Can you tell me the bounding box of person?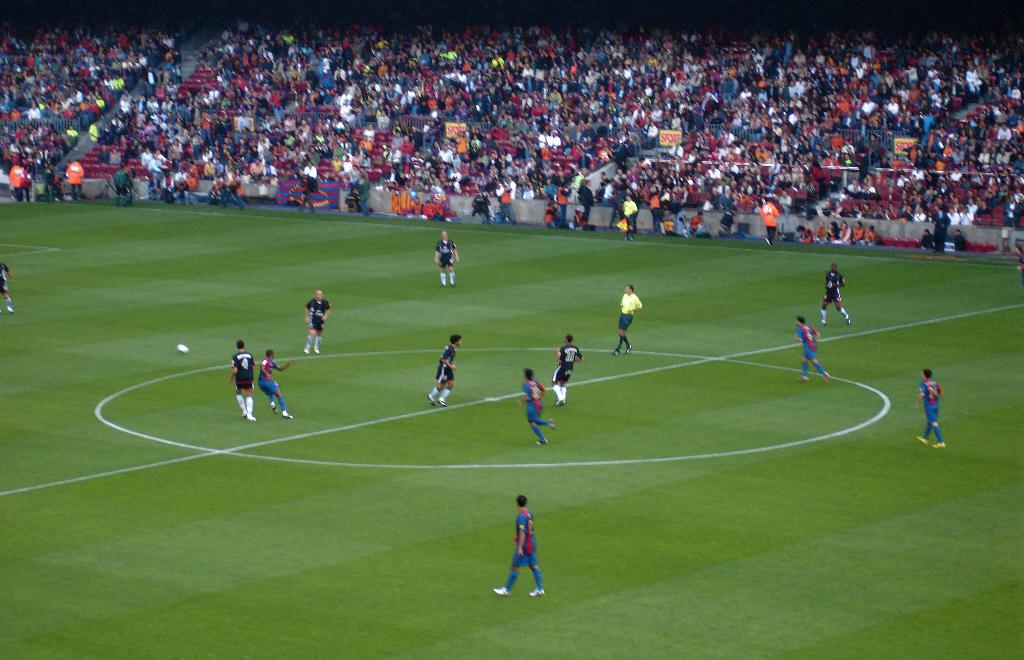
bbox(257, 345, 303, 420).
